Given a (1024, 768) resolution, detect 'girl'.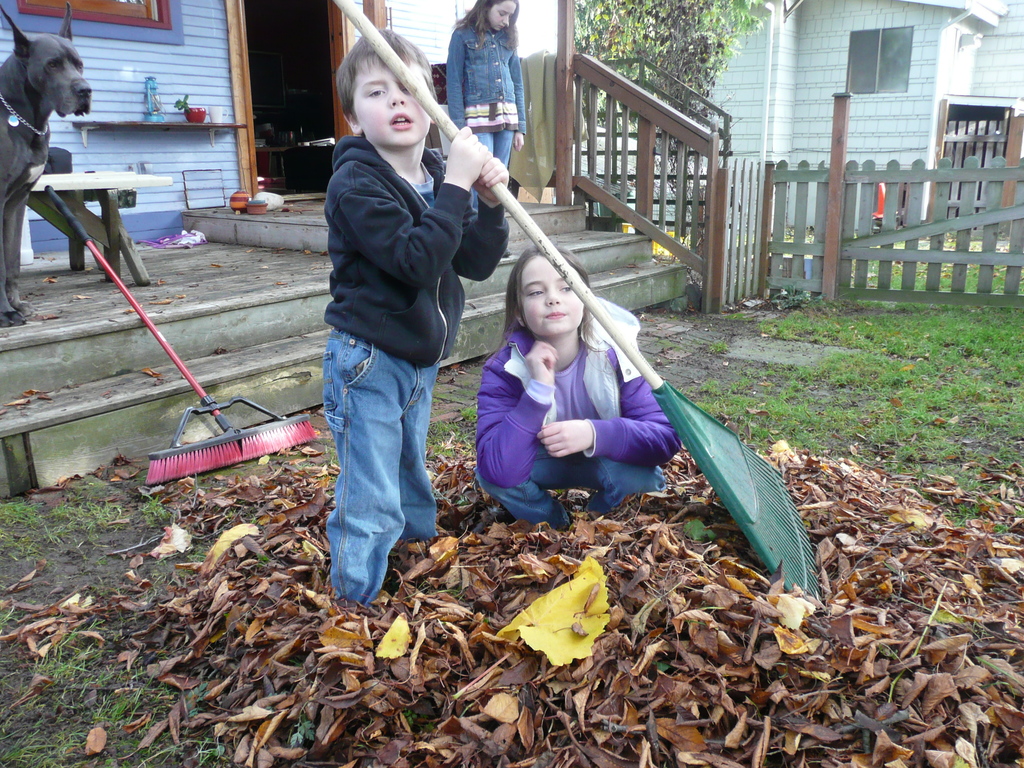
box(473, 243, 692, 529).
